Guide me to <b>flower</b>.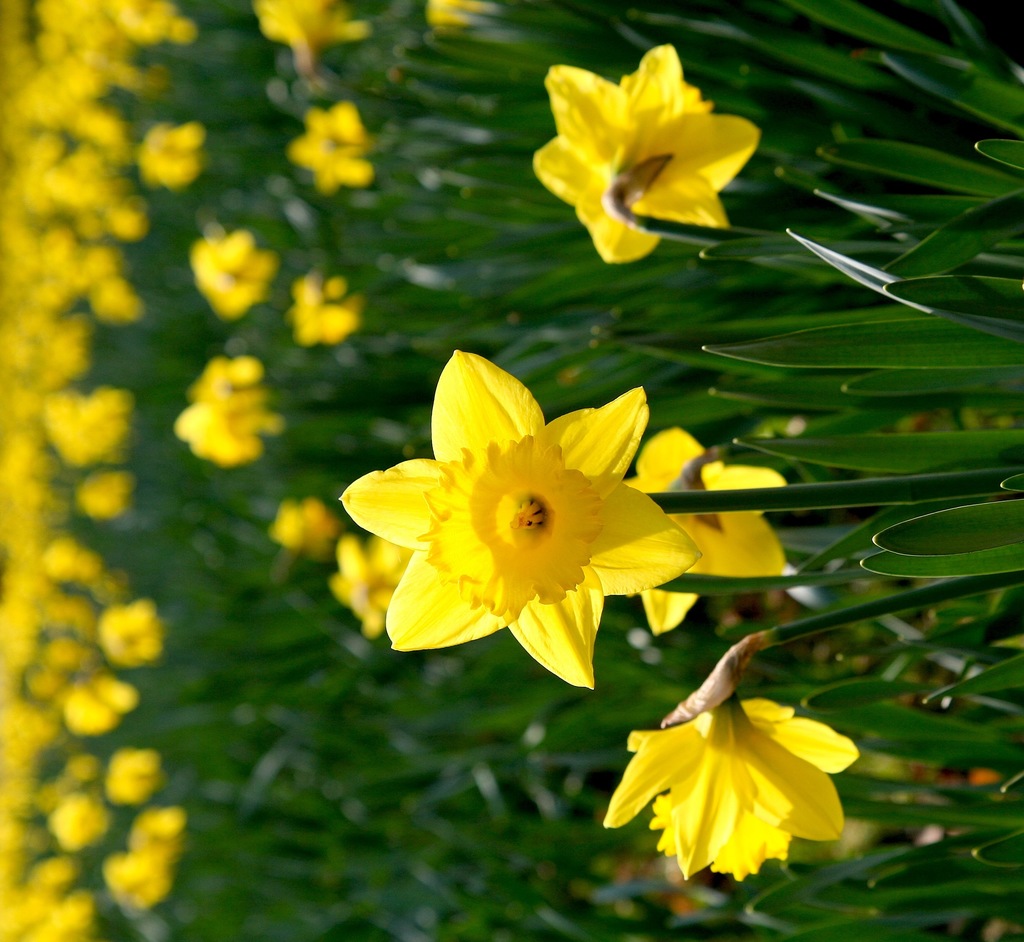
Guidance: Rect(534, 44, 762, 267).
